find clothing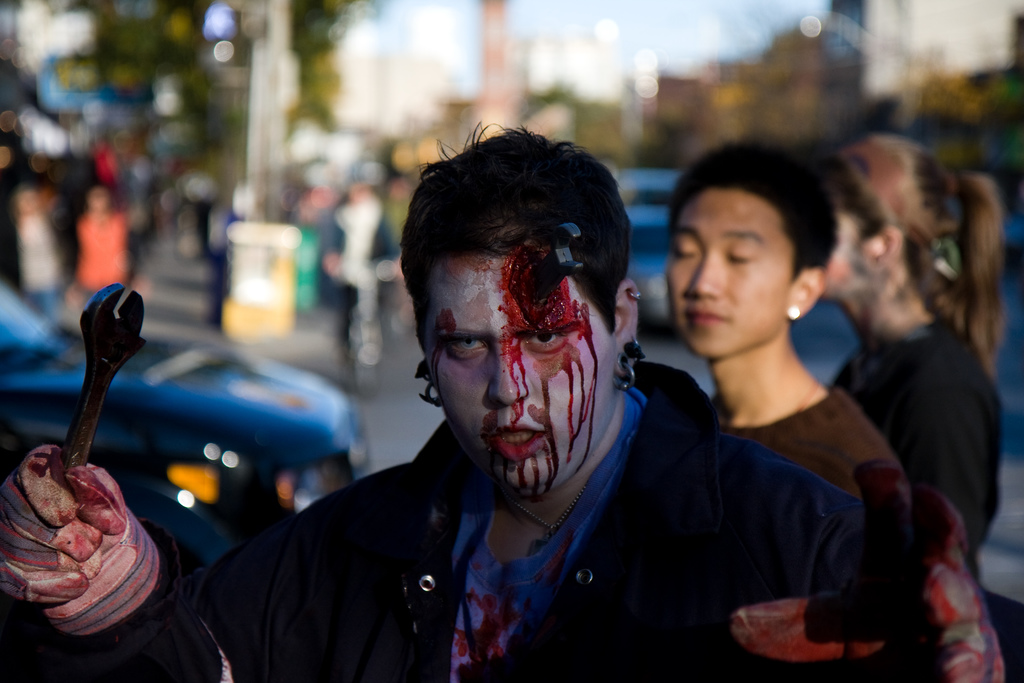
(left=320, top=193, right=397, bottom=343)
